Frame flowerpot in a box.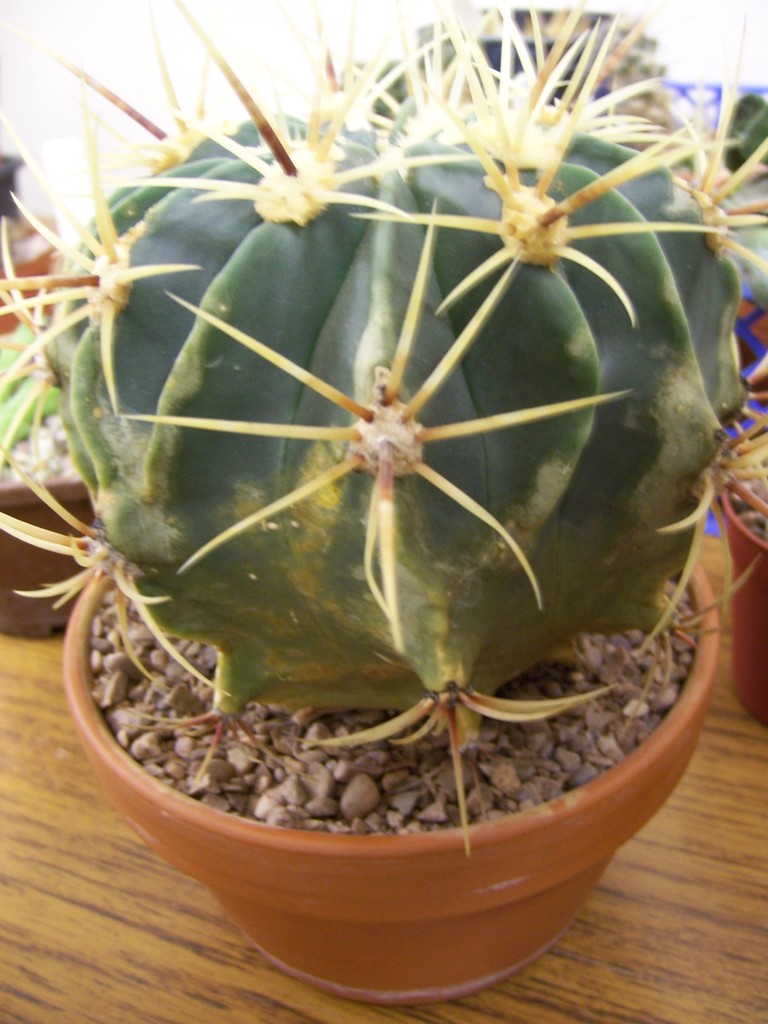
(42,615,722,983).
